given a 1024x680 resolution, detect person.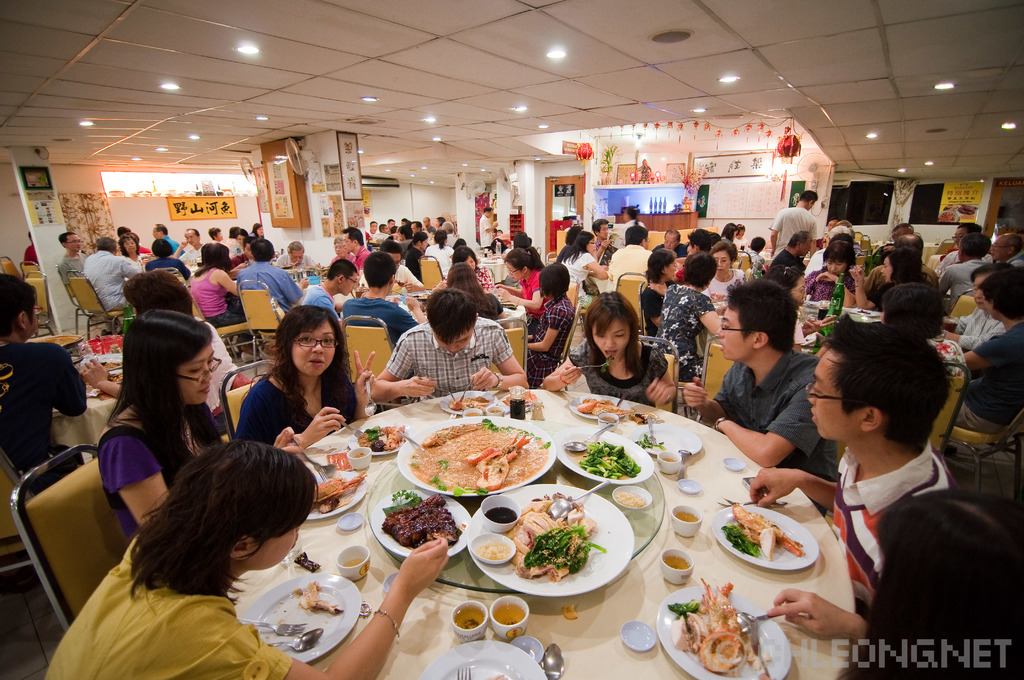
{"x1": 640, "y1": 247, "x2": 678, "y2": 342}.
